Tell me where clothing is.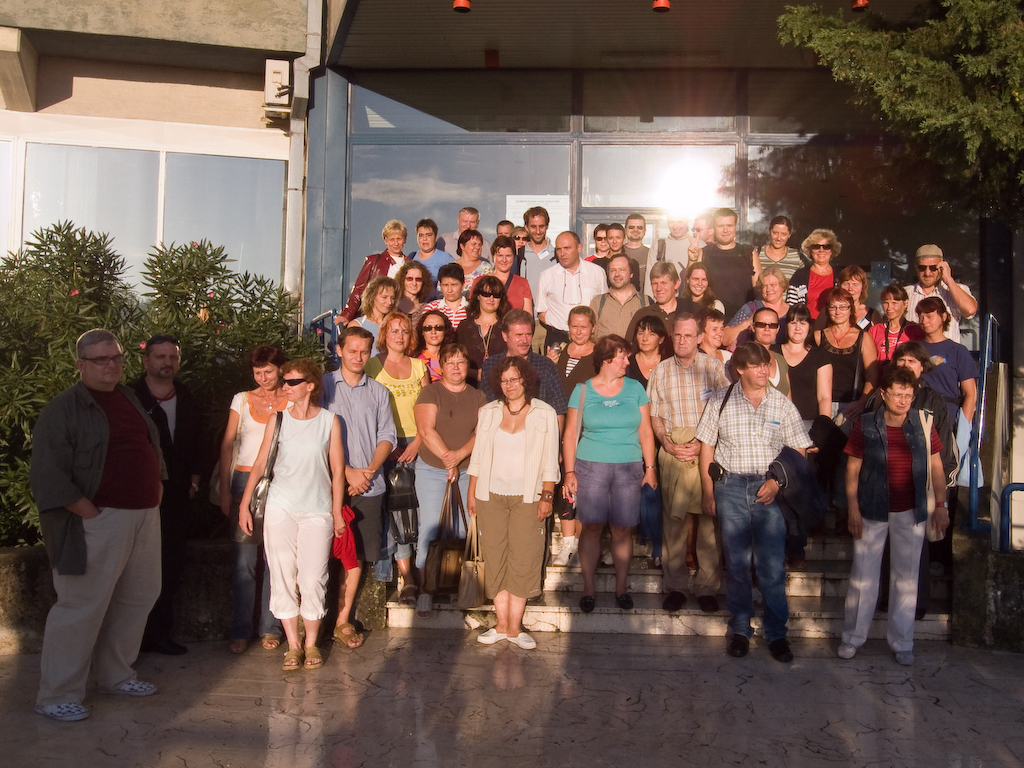
clothing is at bbox(146, 384, 200, 641).
